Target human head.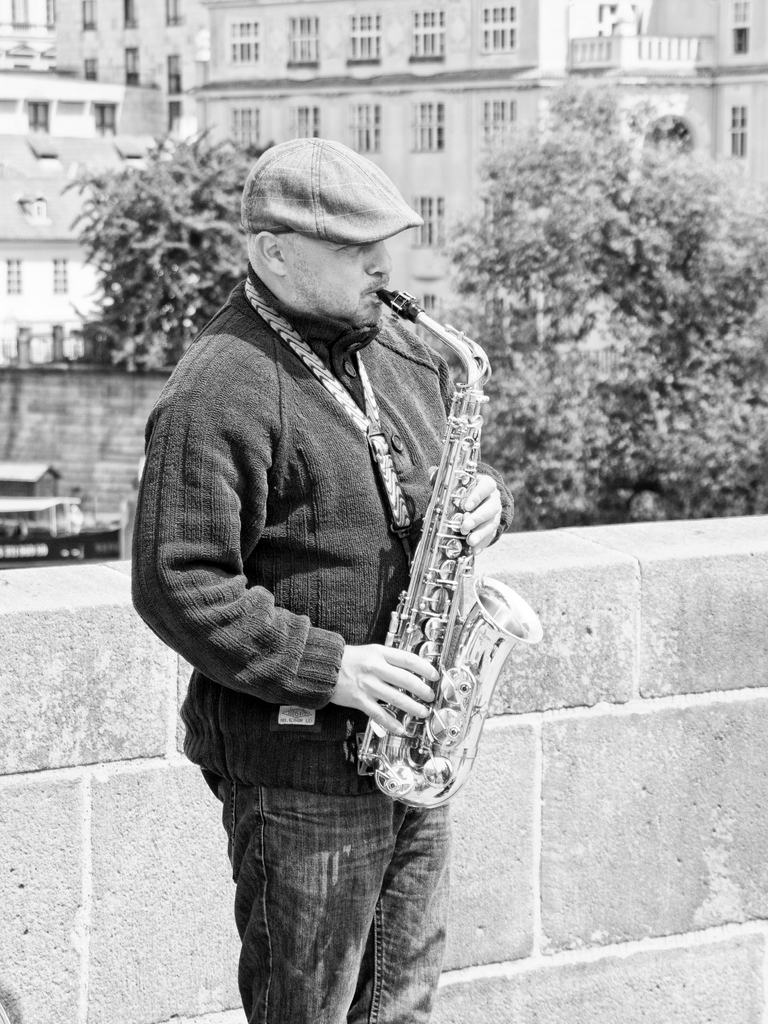
Target region: region(234, 132, 433, 328).
